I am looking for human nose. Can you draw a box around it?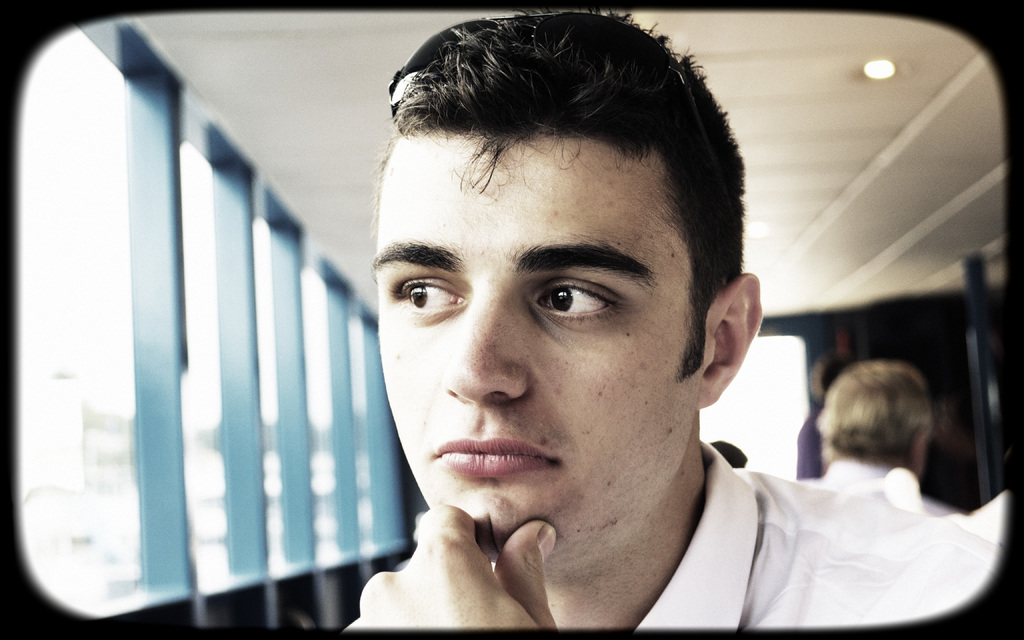
Sure, the bounding box is rect(440, 291, 531, 410).
